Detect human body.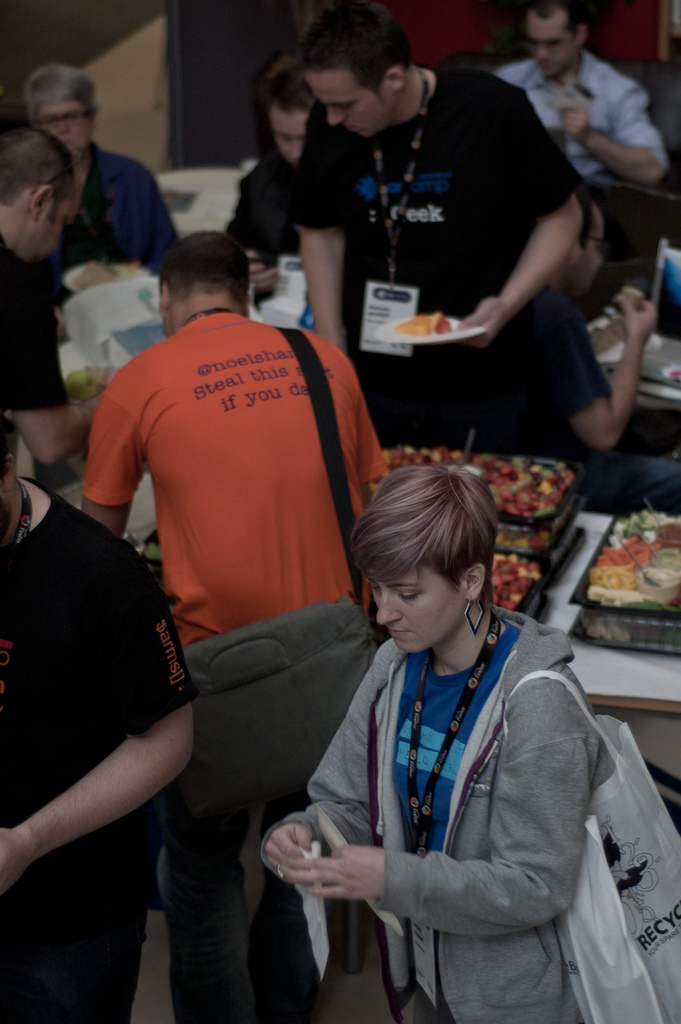
Detected at select_region(0, 479, 196, 1023).
